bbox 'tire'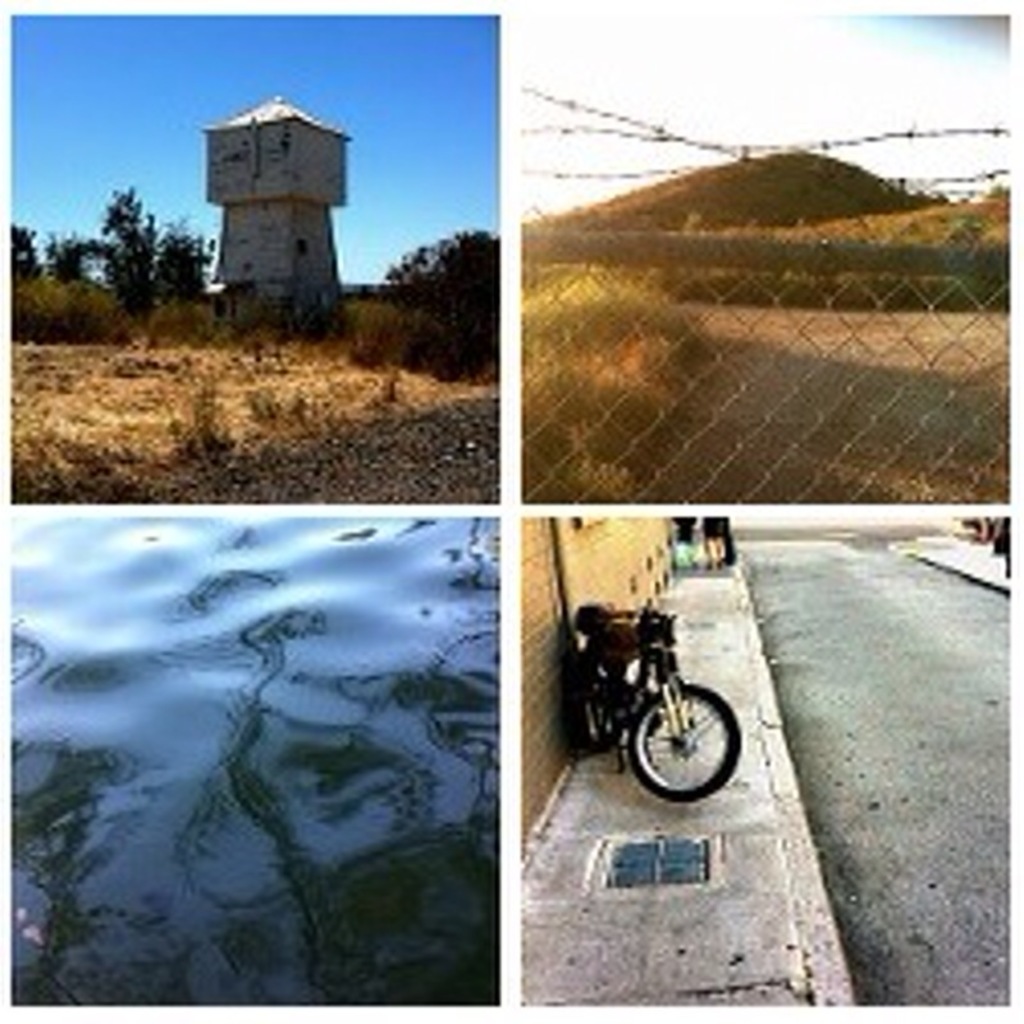
577 659 613 741
